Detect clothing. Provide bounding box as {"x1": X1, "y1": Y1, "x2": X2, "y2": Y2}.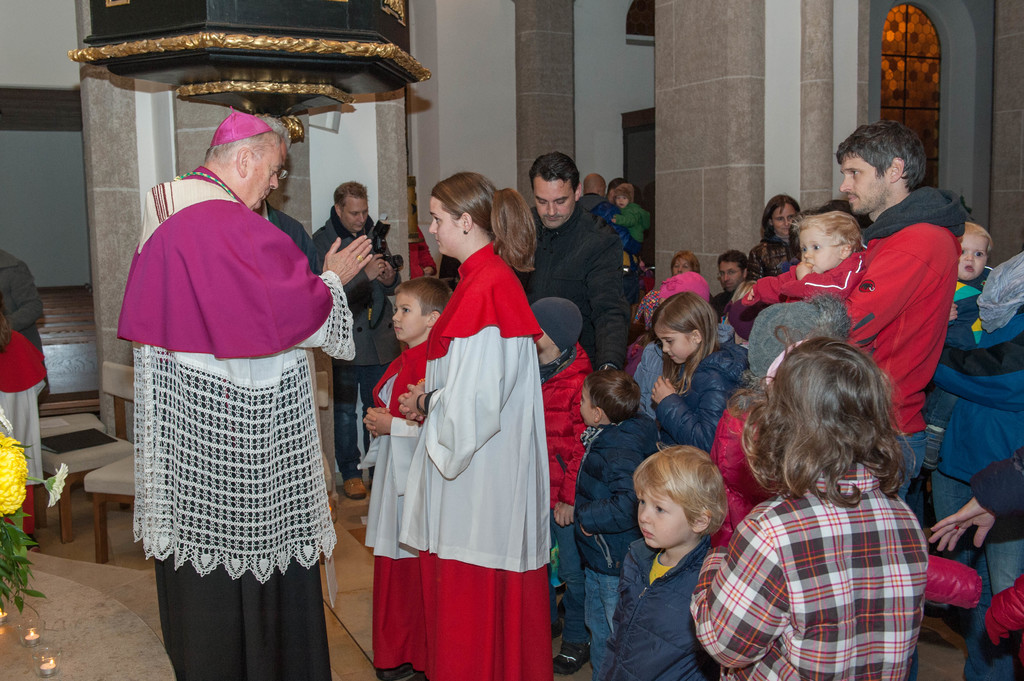
{"x1": 371, "y1": 245, "x2": 570, "y2": 659}.
